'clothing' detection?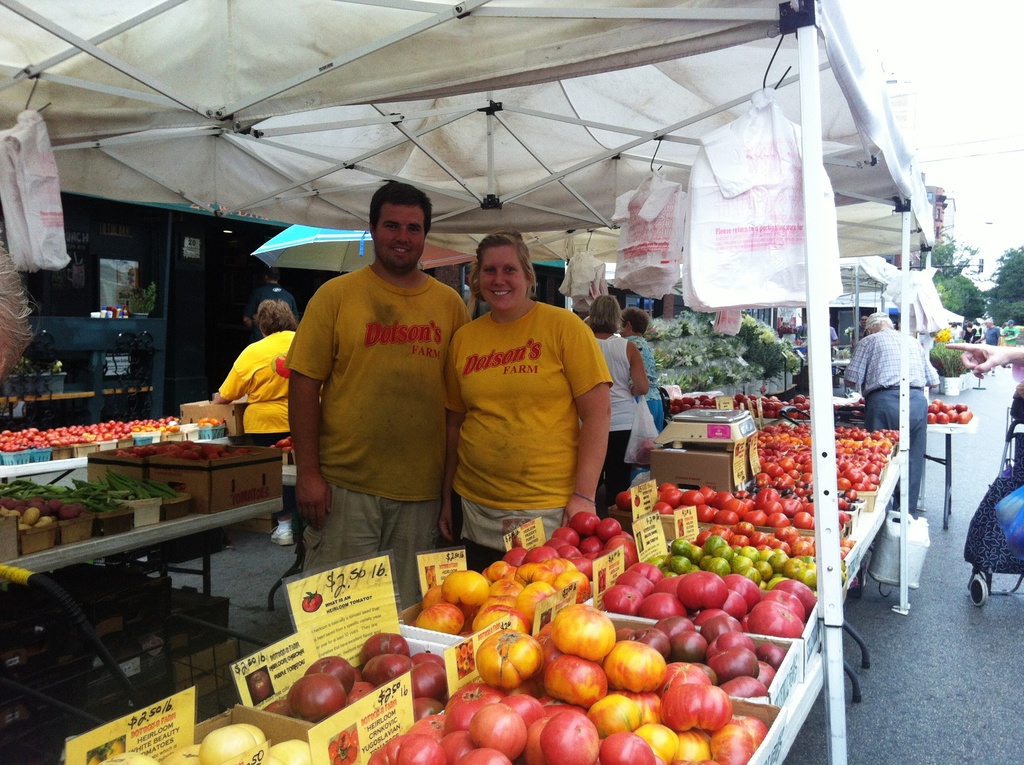
[1000, 325, 1019, 351]
